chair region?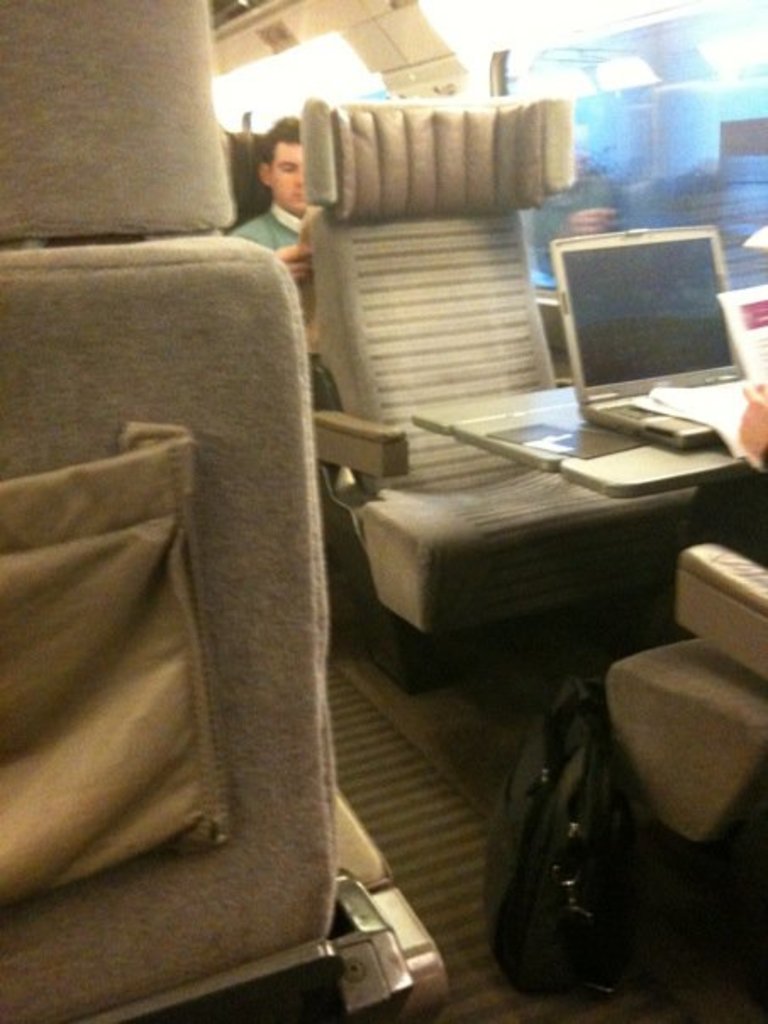
[224,120,349,512]
